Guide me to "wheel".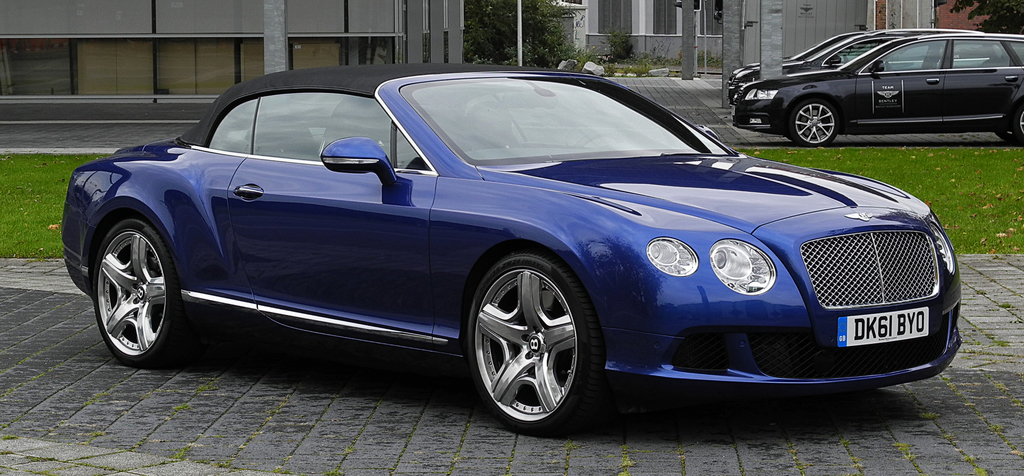
Guidance: 1005/105/1023/138.
